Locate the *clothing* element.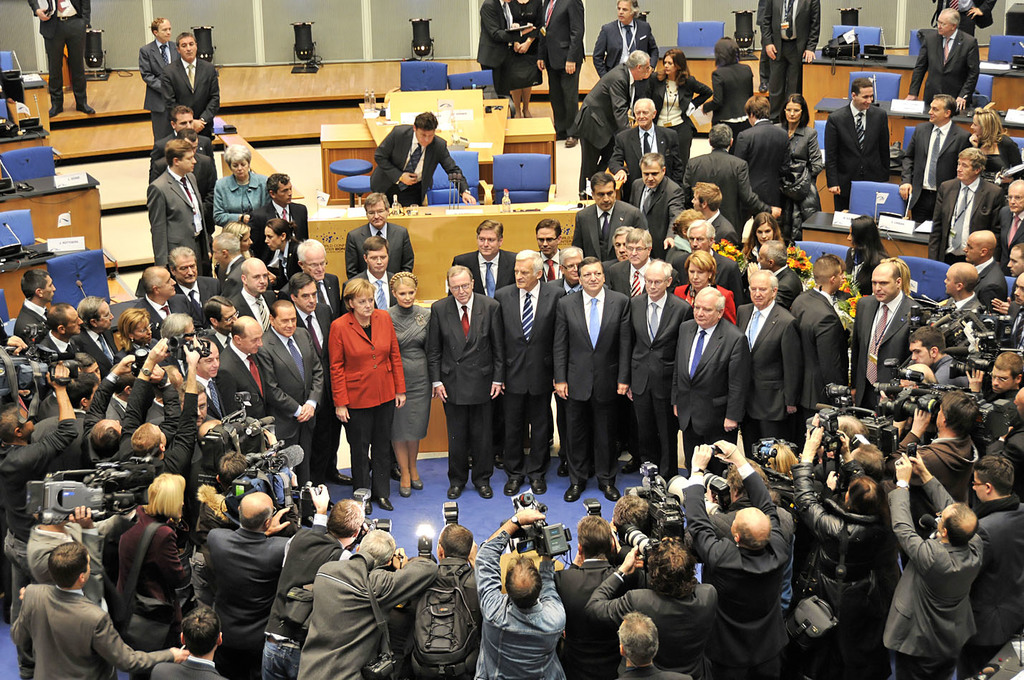
Element bbox: 147 58 224 151.
